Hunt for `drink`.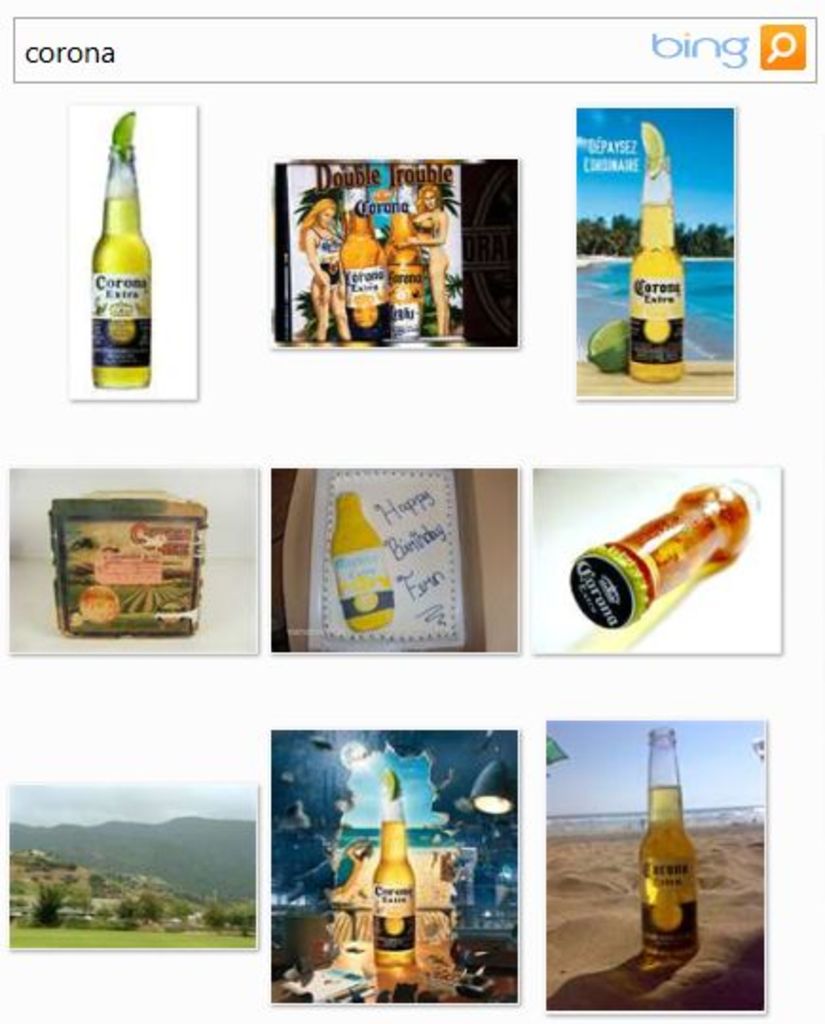
Hunted down at bbox=[339, 205, 391, 341].
